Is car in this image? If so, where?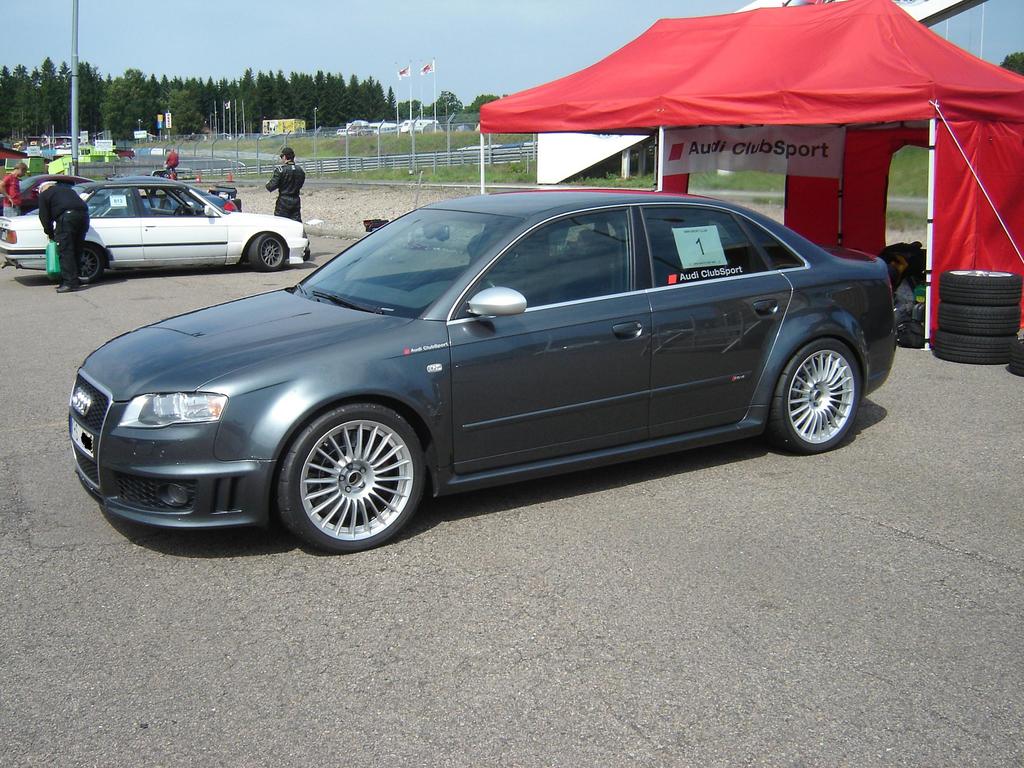
Yes, at detection(0, 137, 28, 167).
